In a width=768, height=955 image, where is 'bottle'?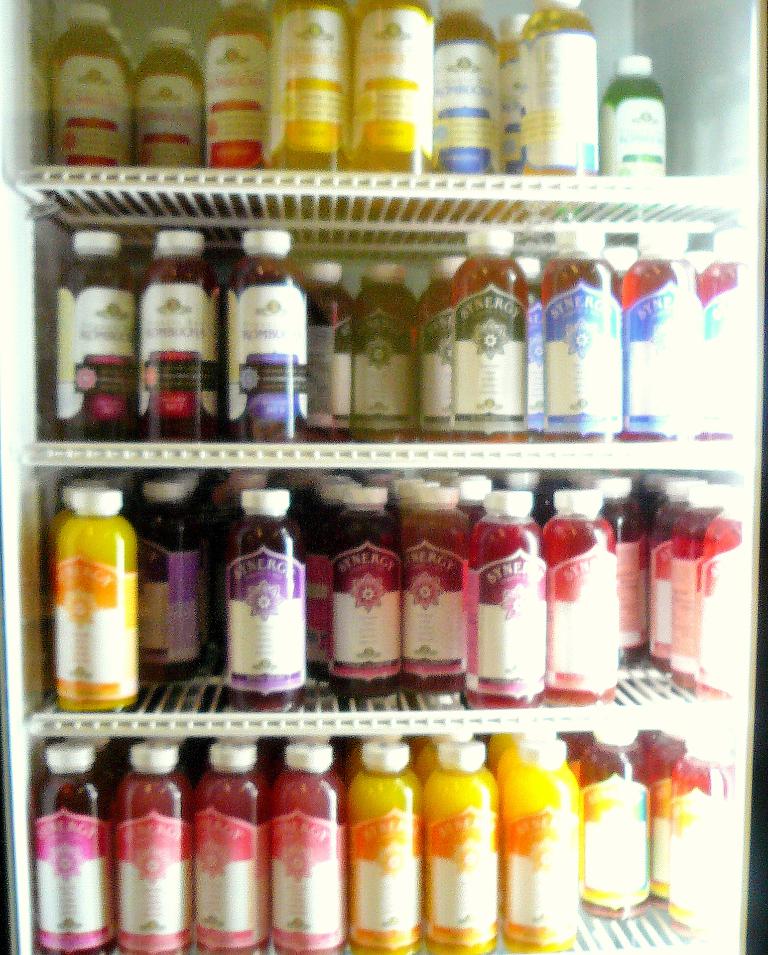
rect(50, 0, 135, 165).
